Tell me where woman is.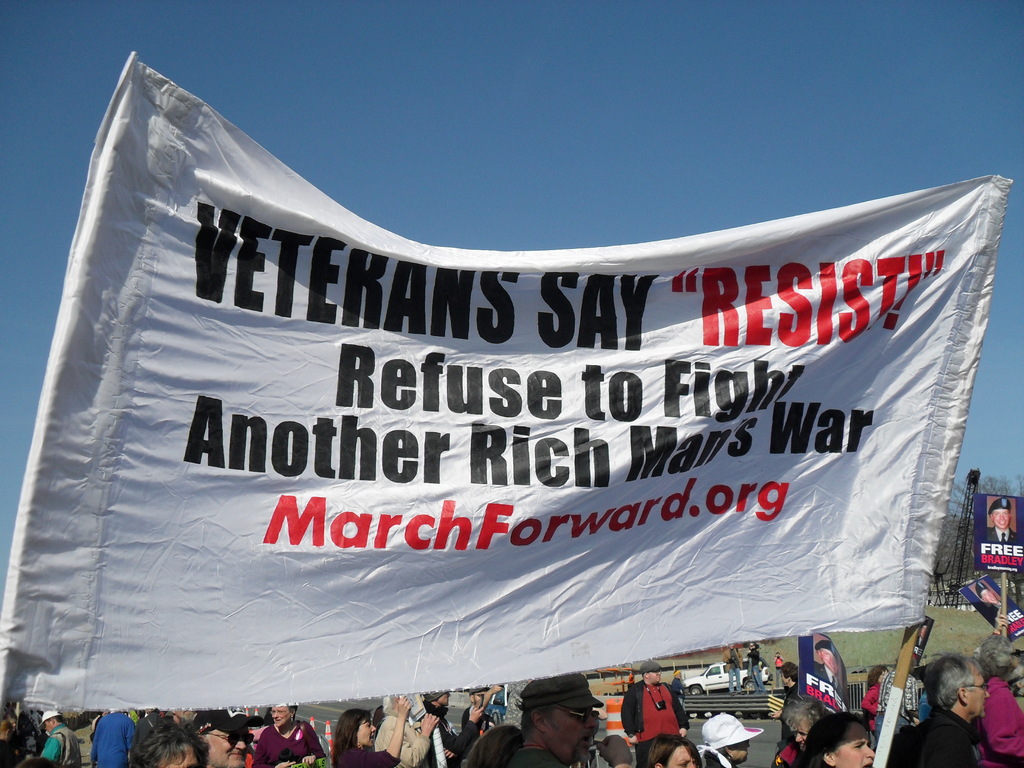
woman is at {"x1": 789, "y1": 705, "x2": 878, "y2": 767}.
